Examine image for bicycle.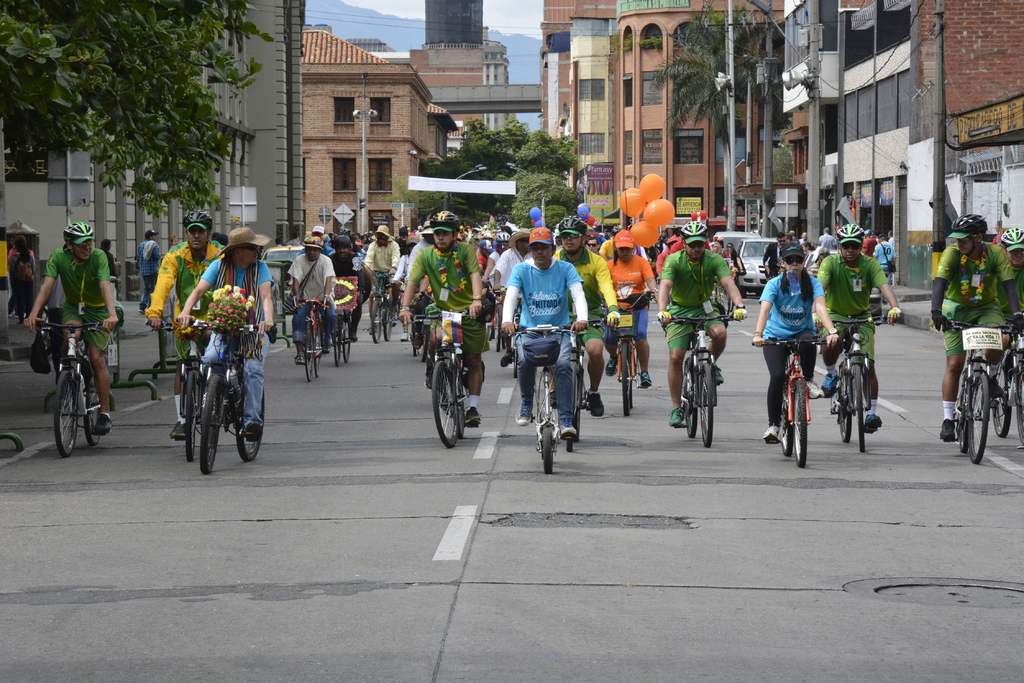
Examination result: box(819, 316, 898, 456).
